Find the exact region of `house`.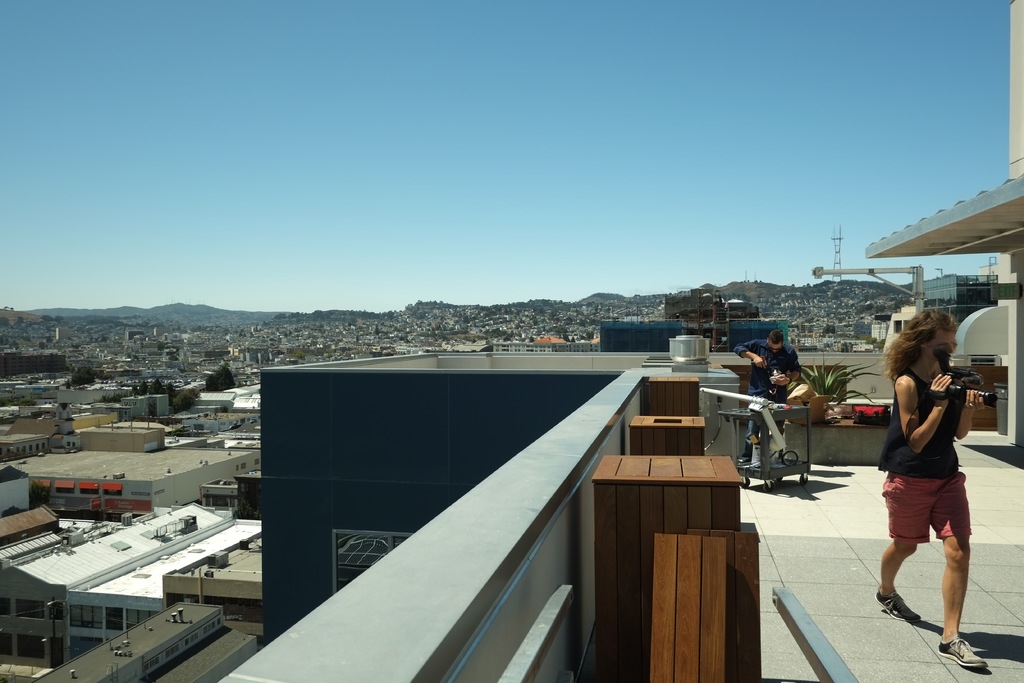
Exact region: x1=2 y1=503 x2=268 y2=670.
